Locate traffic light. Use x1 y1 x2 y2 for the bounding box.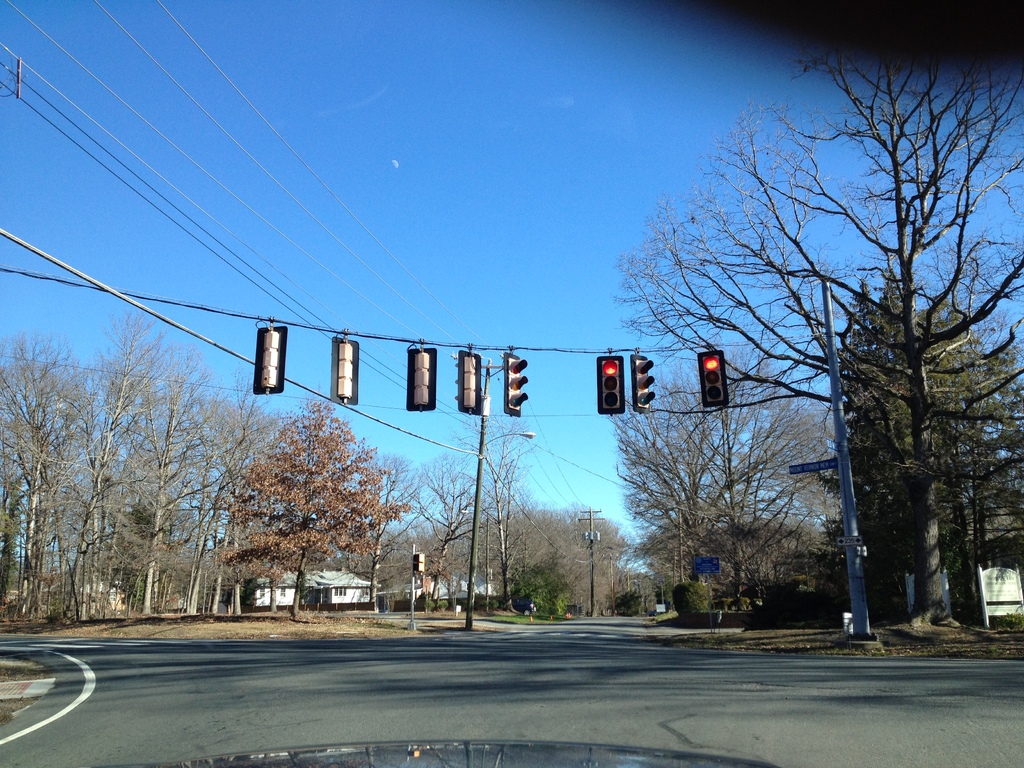
328 335 360 406.
